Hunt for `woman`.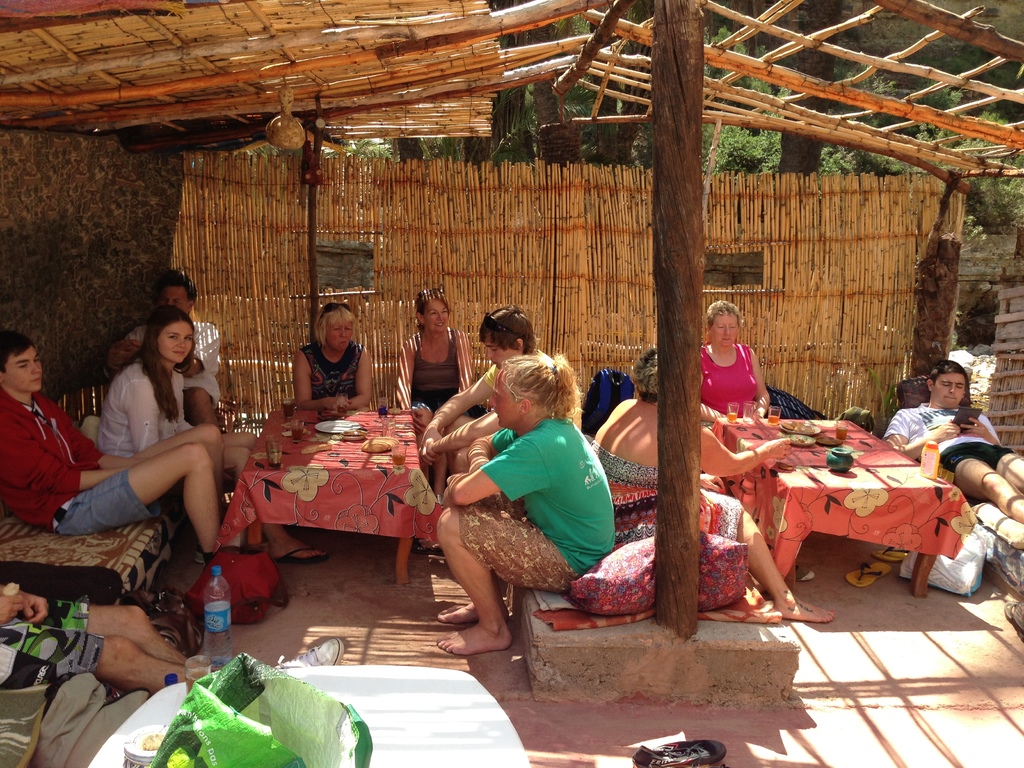
Hunted down at <region>437, 356, 614, 655</region>.
